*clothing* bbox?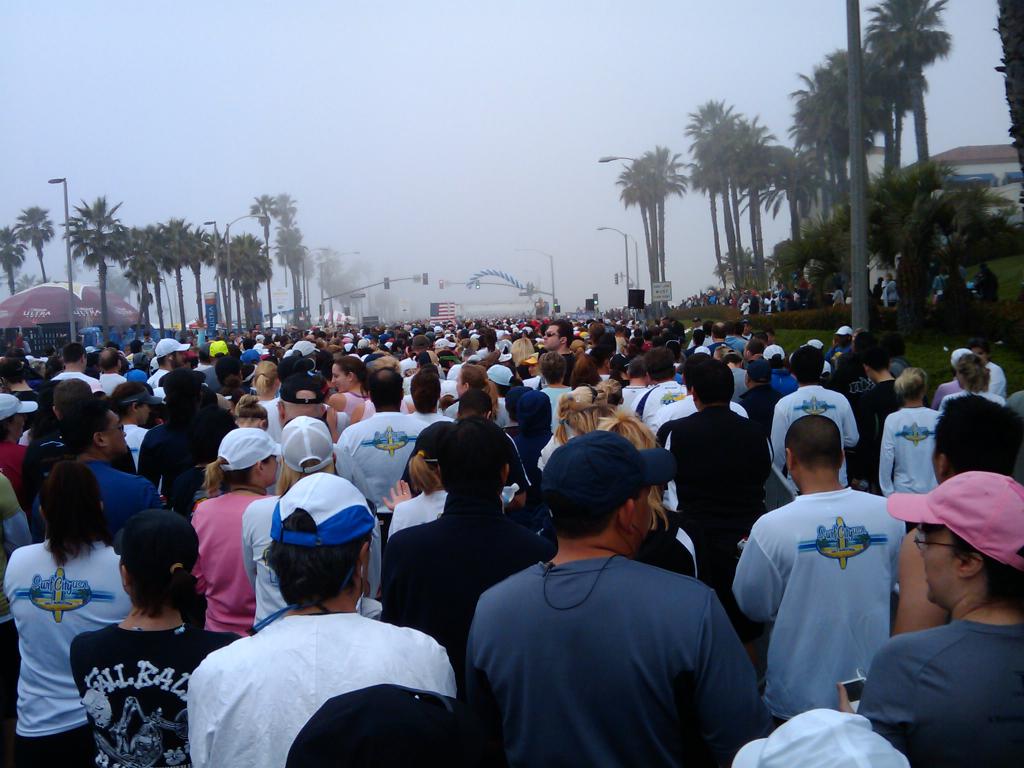
{"x1": 0, "y1": 436, "x2": 26, "y2": 503}
